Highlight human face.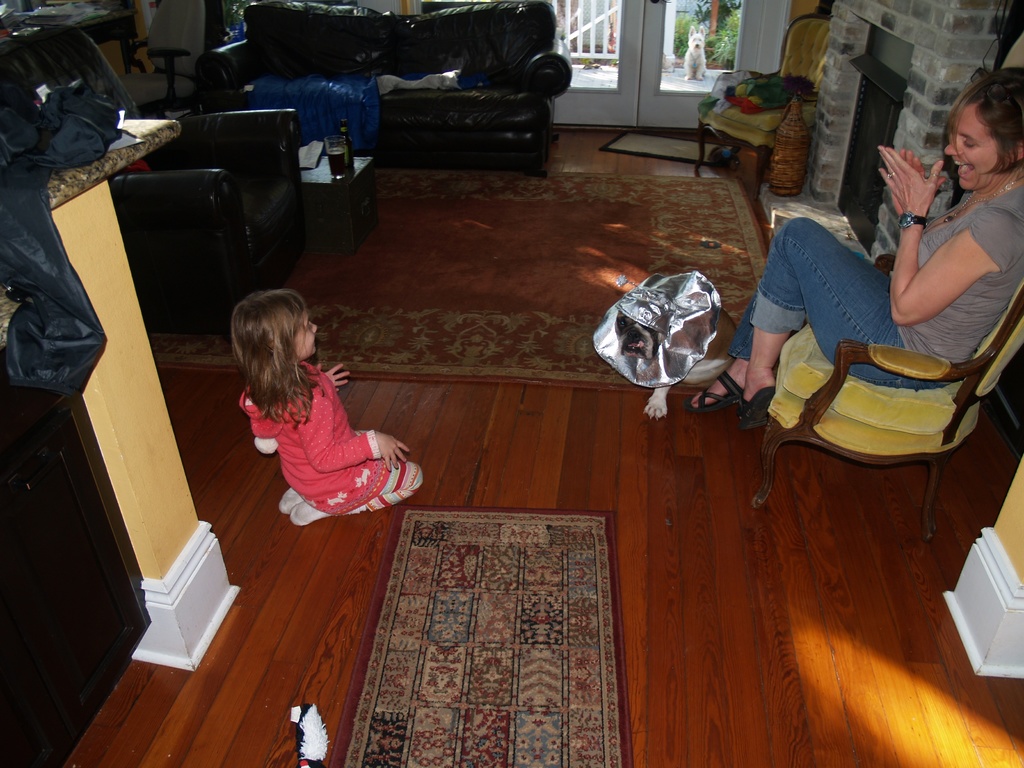
Highlighted region: <box>294,311,316,357</box>.
